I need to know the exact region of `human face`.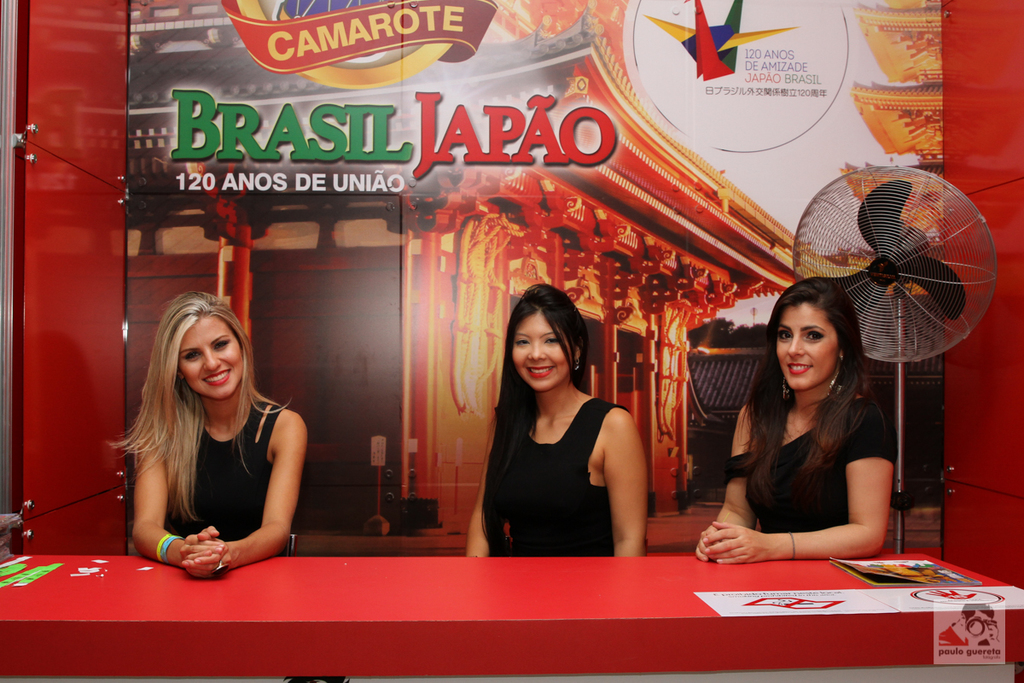
Region: [180, 319, 239, 400].
